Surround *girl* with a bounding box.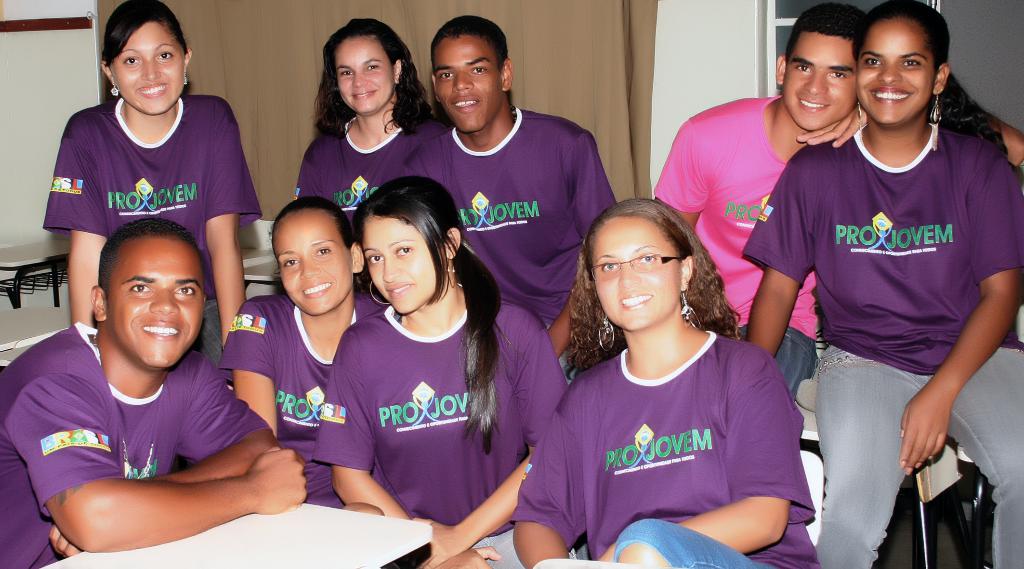
{"x1": 736, "y1": 0, "x2": 1023, "y2": 568}.
